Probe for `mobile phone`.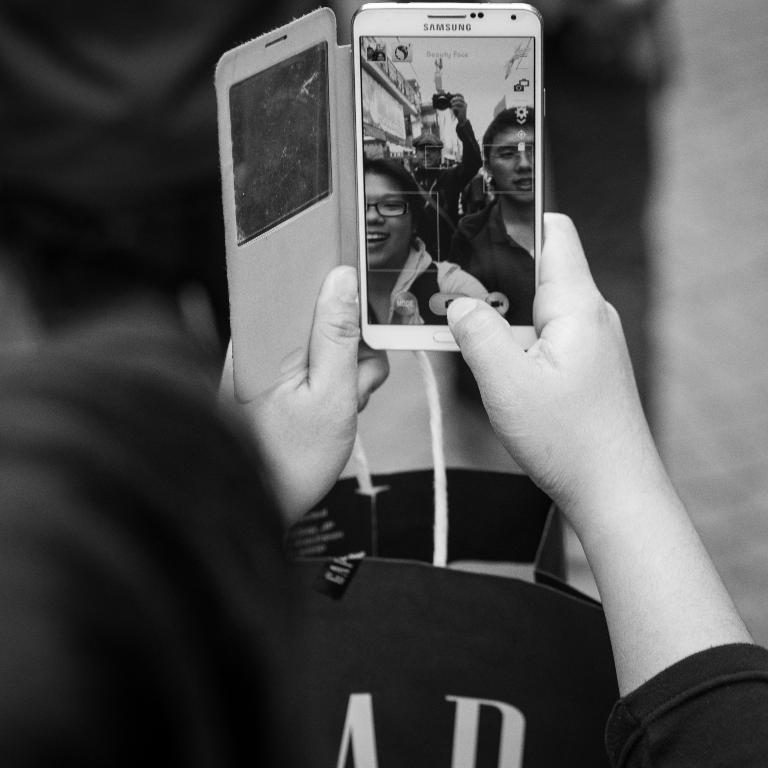
Probe result: pyautogui.locateOnScreen(346, 3, 545, 353).
